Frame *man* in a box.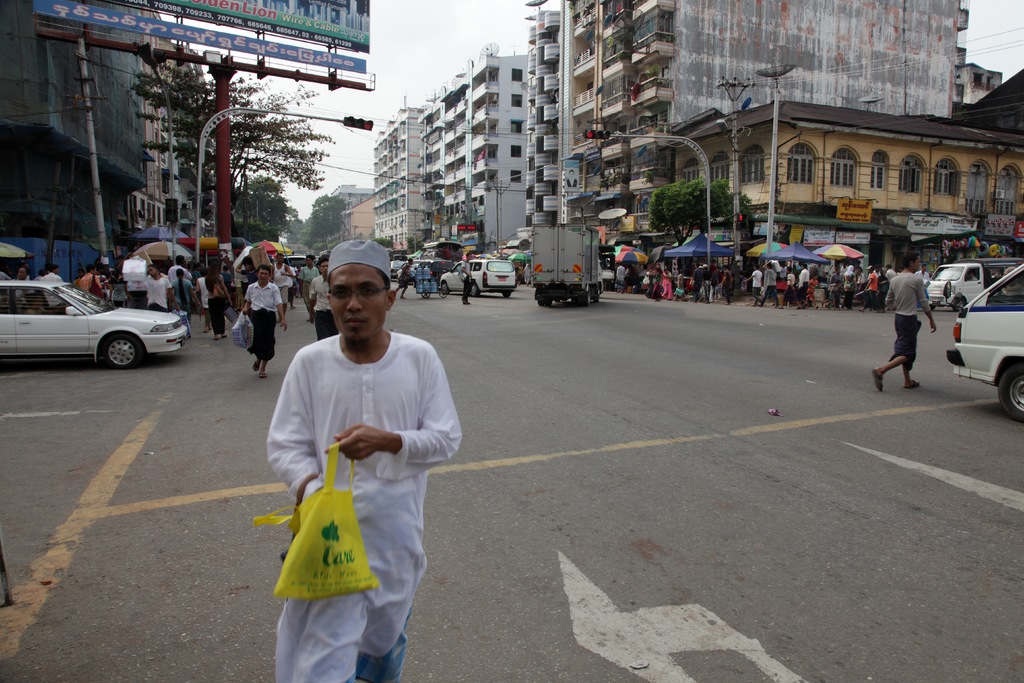
crop(308, 257, 339, 341).
